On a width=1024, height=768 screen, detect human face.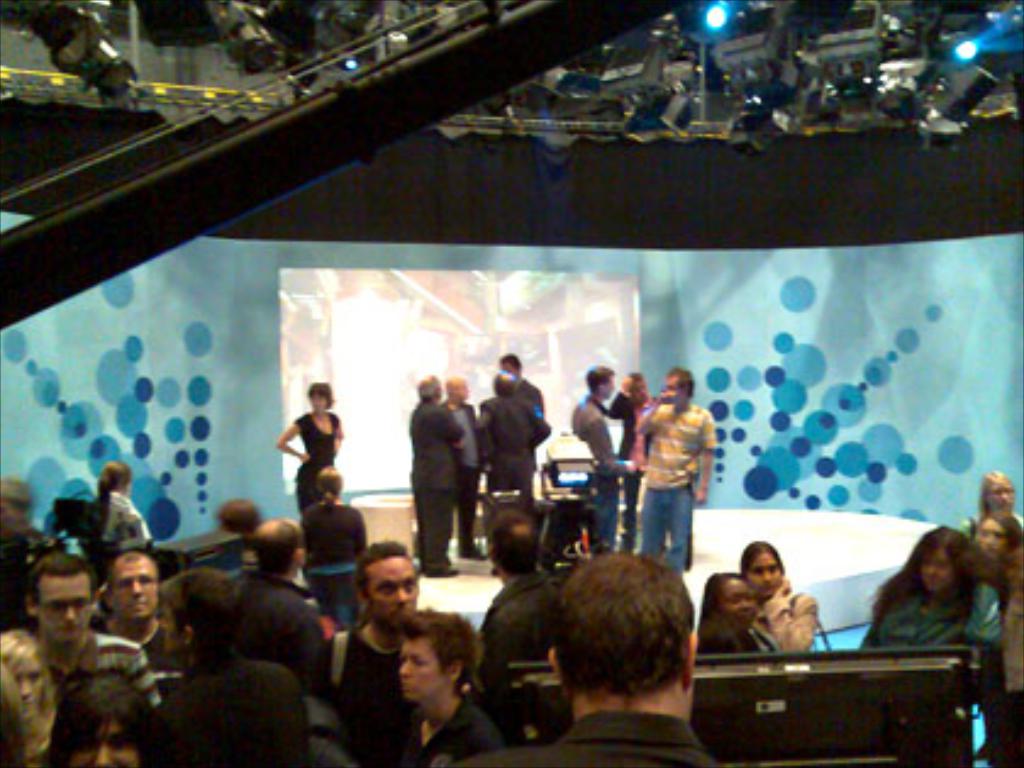
box=[41, 578, 100, 636].
